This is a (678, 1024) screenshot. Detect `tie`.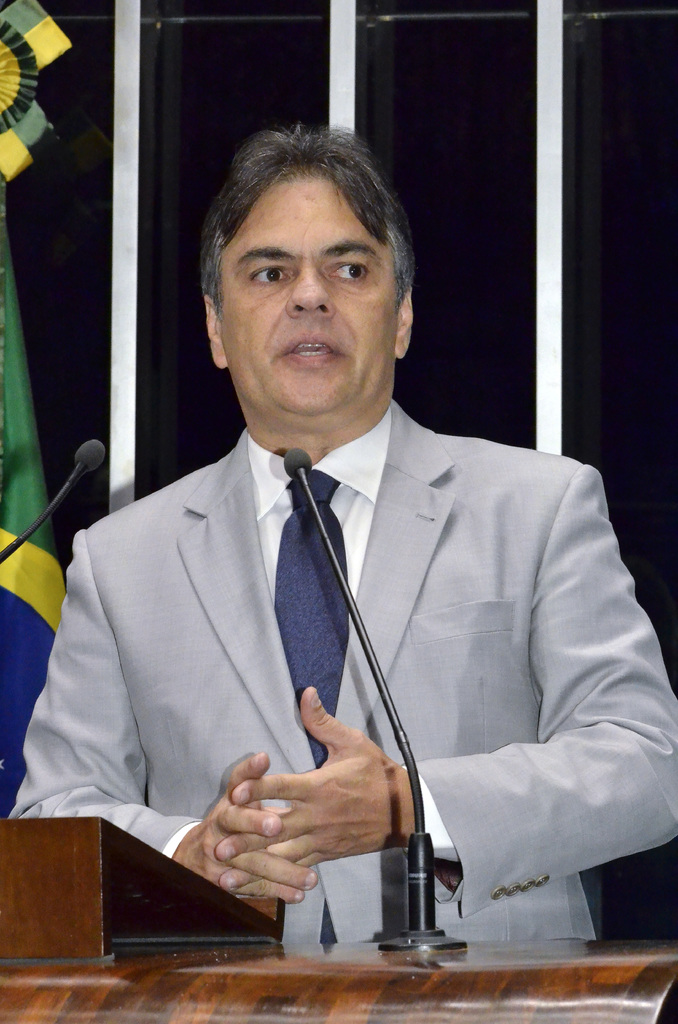
{"left": 268, "top": 483, "right": 369, "bottom": 764}.
